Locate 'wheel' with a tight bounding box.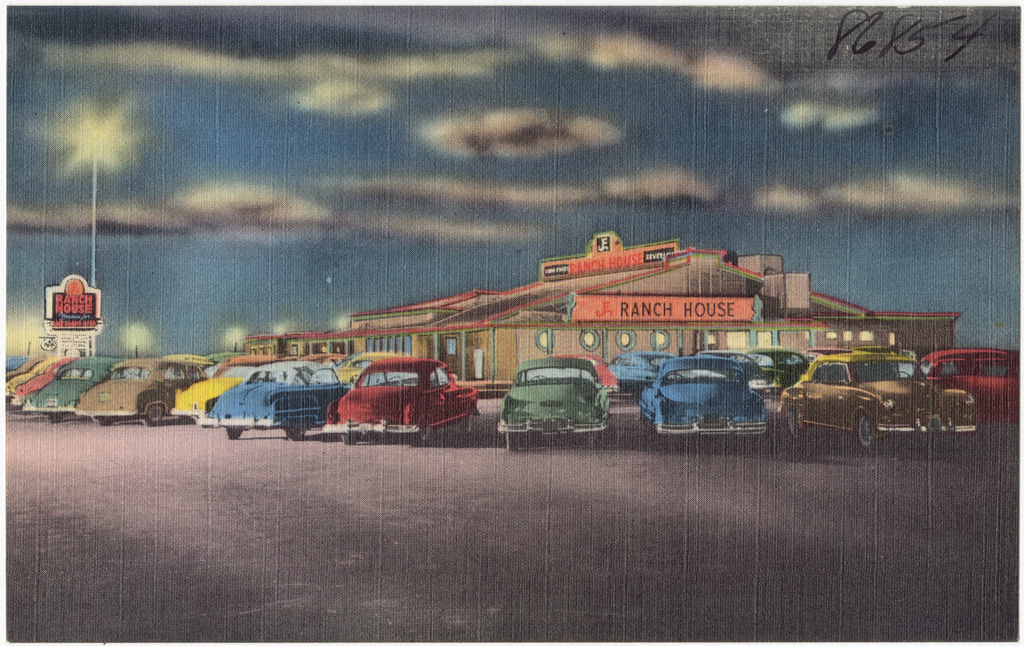
[x1=221, y1=423, x2=242, y2=443].
